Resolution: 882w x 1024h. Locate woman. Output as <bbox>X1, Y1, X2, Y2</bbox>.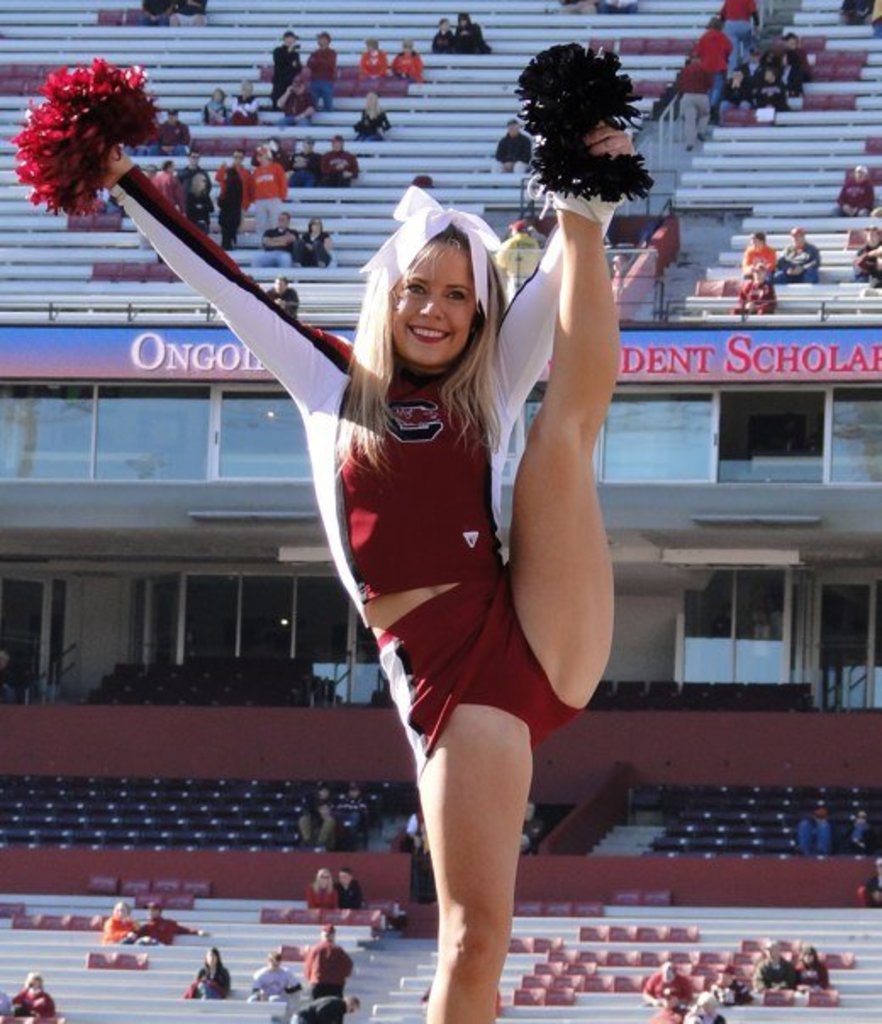
<bbox>97, 900, 141, 944</bbox>.
